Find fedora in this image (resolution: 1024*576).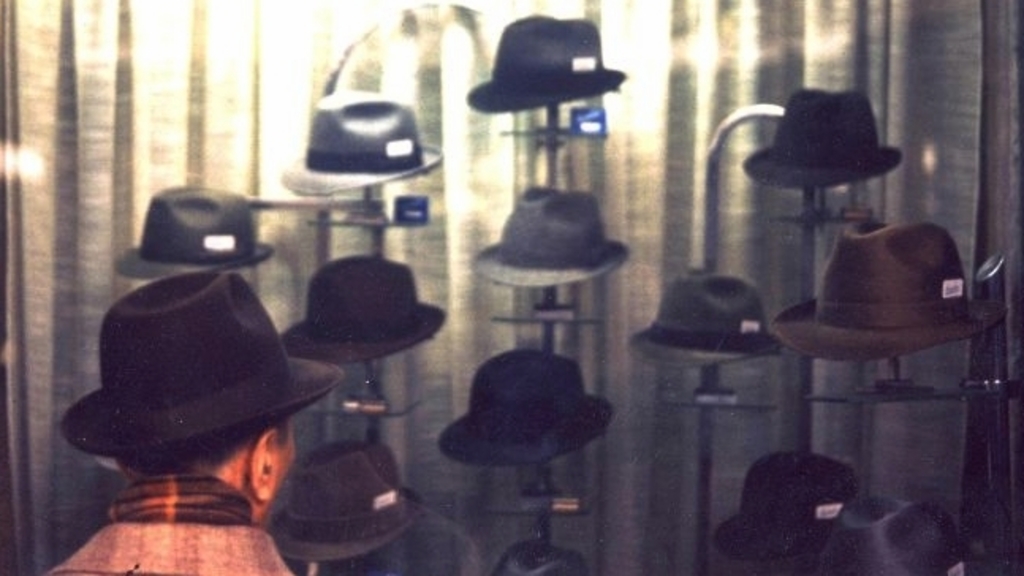
locate(715, 448, 863, 554).
